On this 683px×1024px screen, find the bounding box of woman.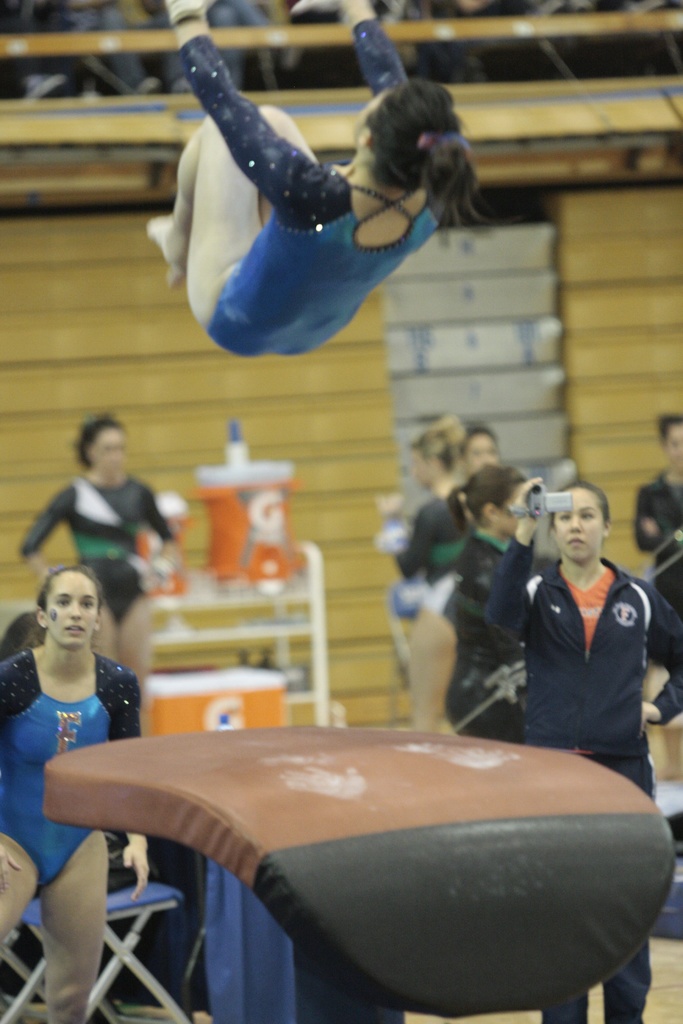
Bounding box: {"x1": 15, "y1": 412, "x2": 169, "y2": 707}.
